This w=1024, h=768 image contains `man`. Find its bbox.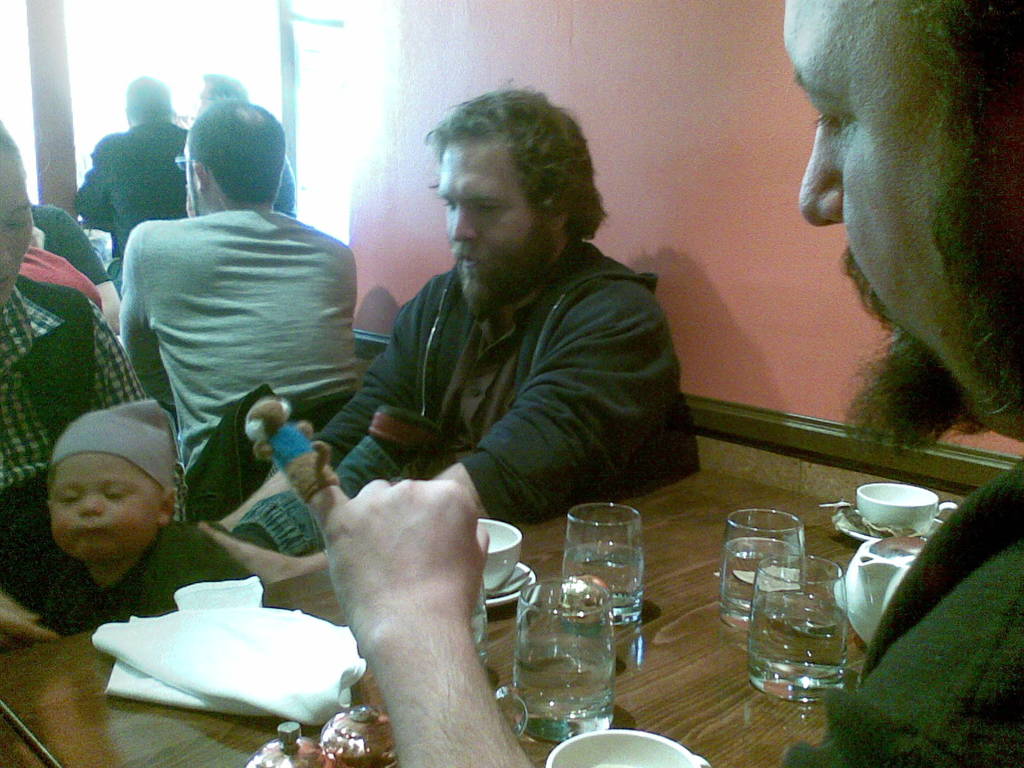
bbox(242, 0, 1023, 767).
